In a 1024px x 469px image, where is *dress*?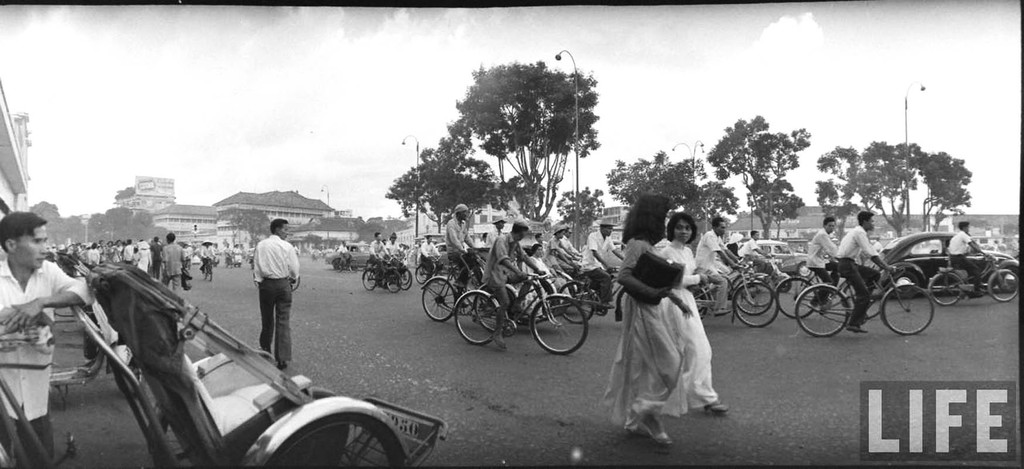
box(667, 244, 726, 413).
